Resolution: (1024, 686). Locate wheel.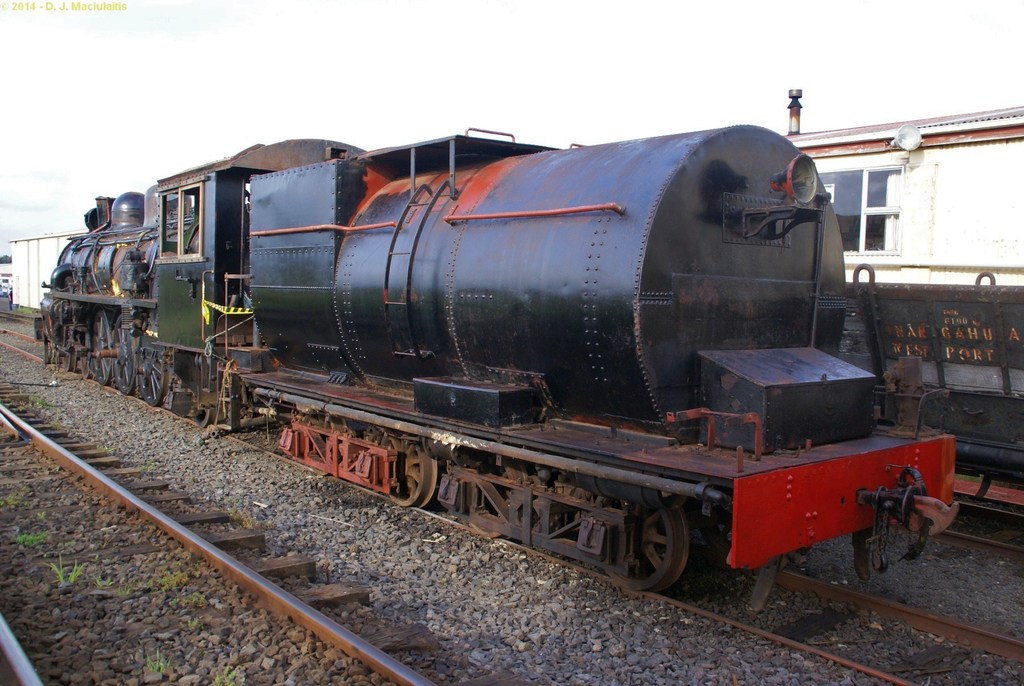
610 475 682 582.
